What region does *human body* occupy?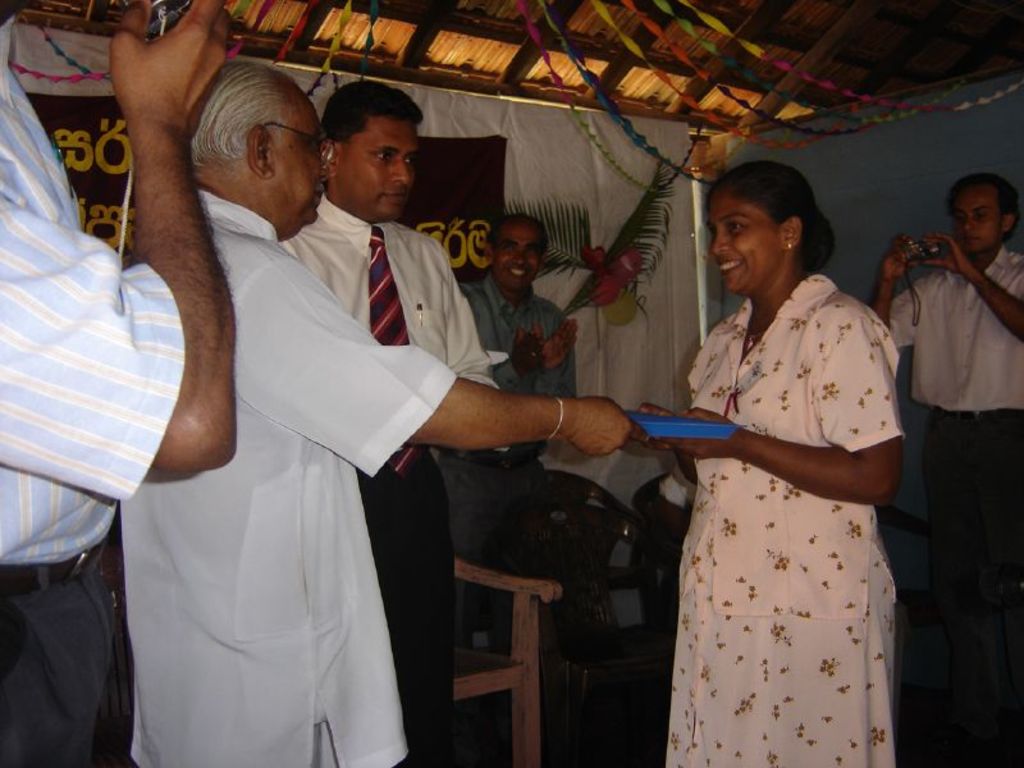
[275,78,511,767].
